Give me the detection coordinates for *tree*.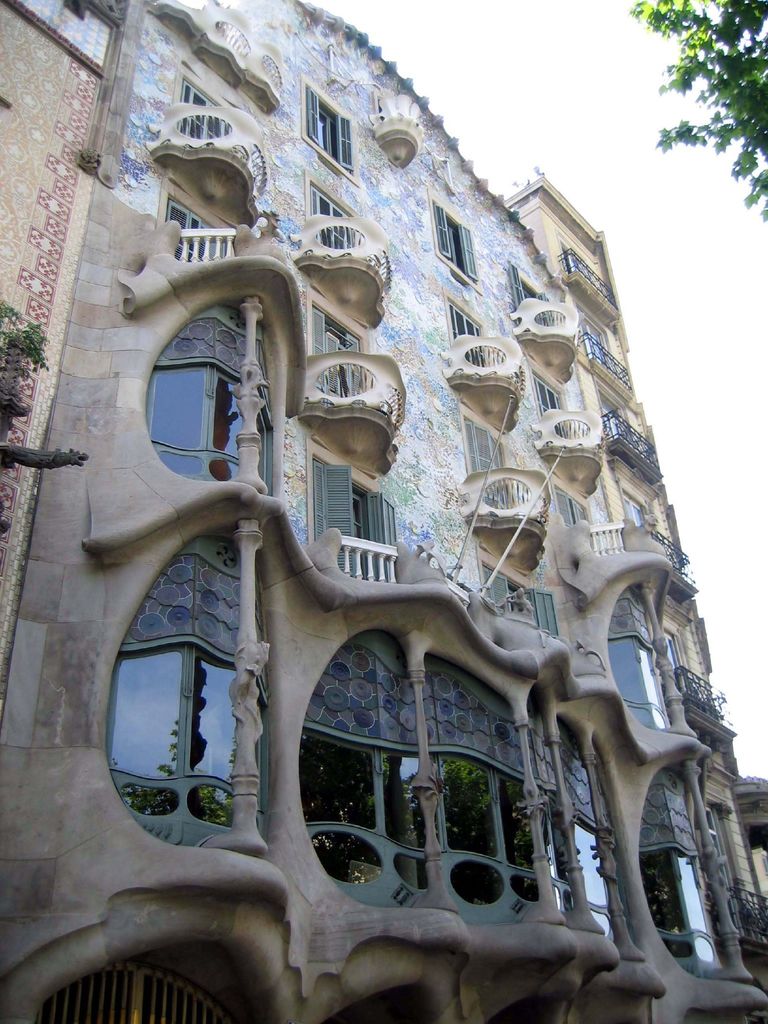
0,291,90,538.
